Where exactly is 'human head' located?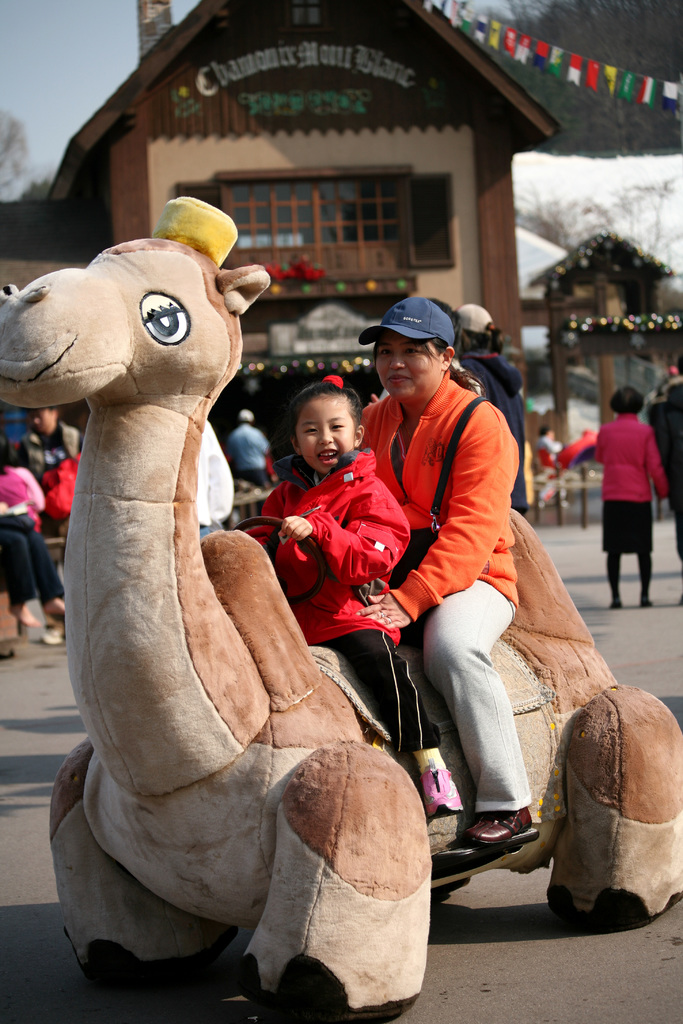
Its bounding box is box=[277, 381, 364, 459].
